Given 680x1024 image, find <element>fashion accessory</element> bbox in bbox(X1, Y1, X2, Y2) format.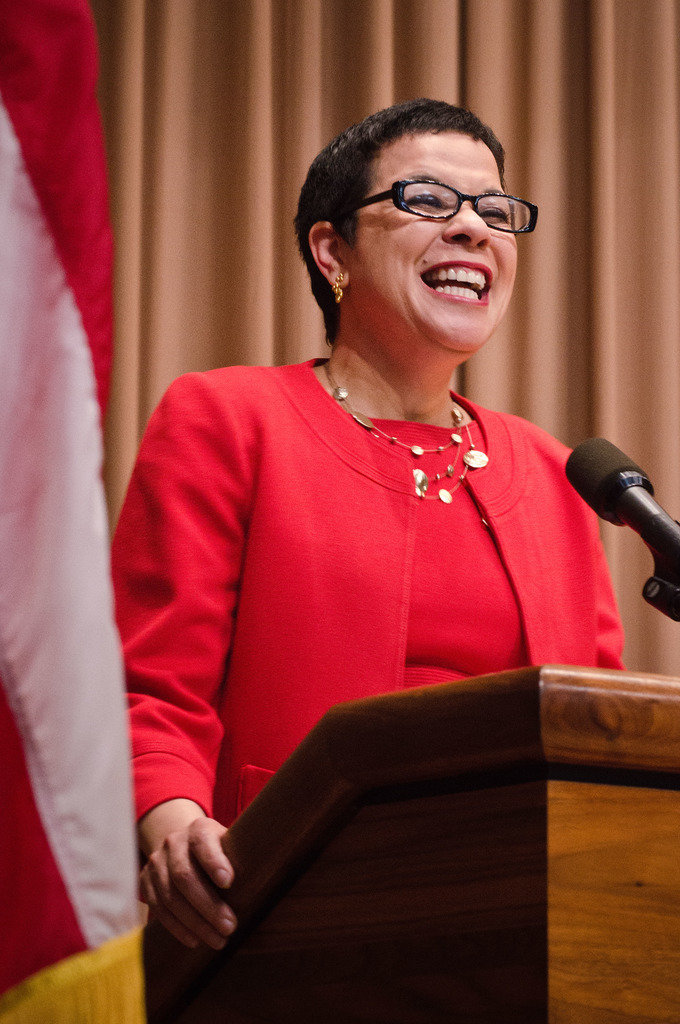
bbox(330, 269, 348, 302).
